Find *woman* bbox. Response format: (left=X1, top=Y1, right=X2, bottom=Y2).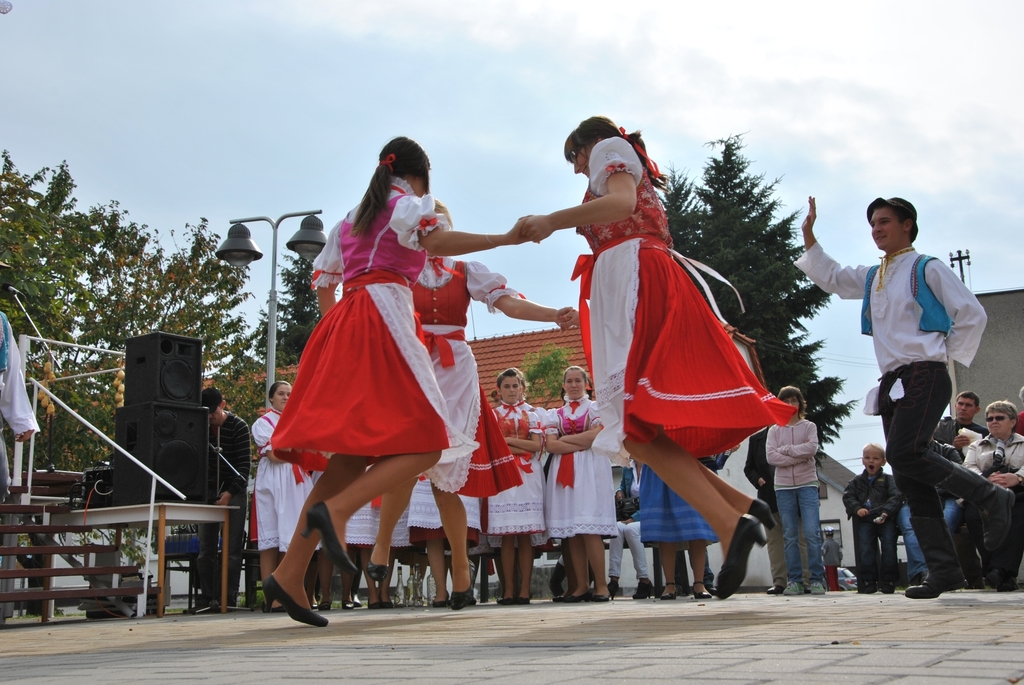
(left=541, top=361, right=619, bottom=597).
